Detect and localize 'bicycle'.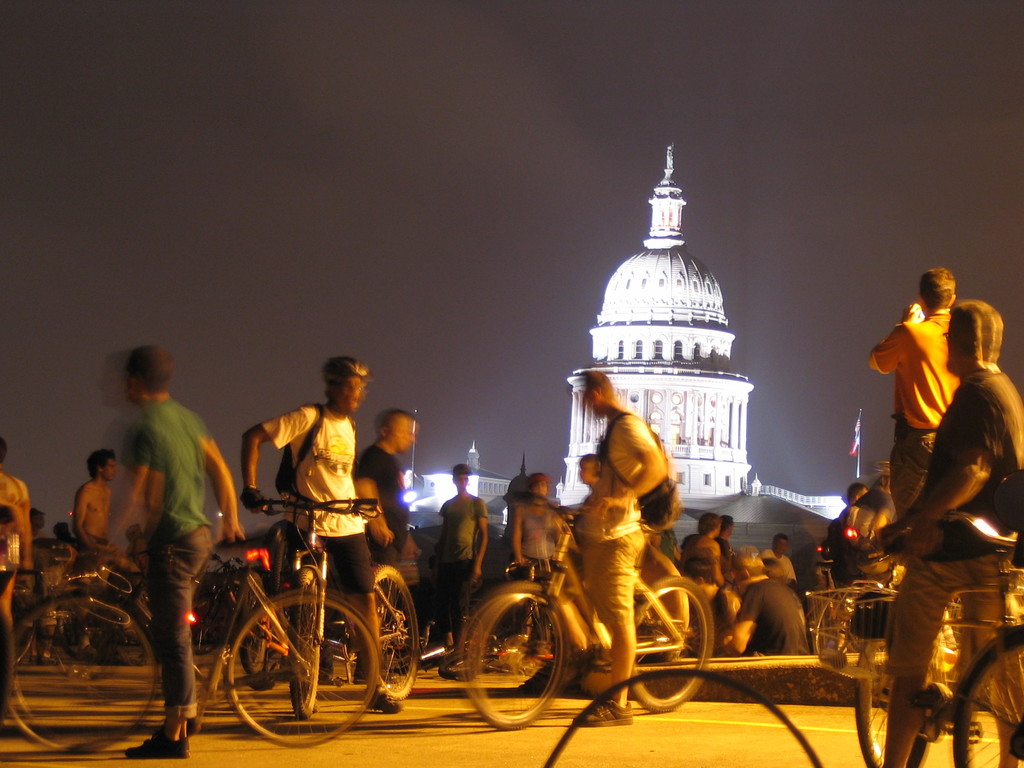
Localized at BBox(802, 543, 856, 680).
